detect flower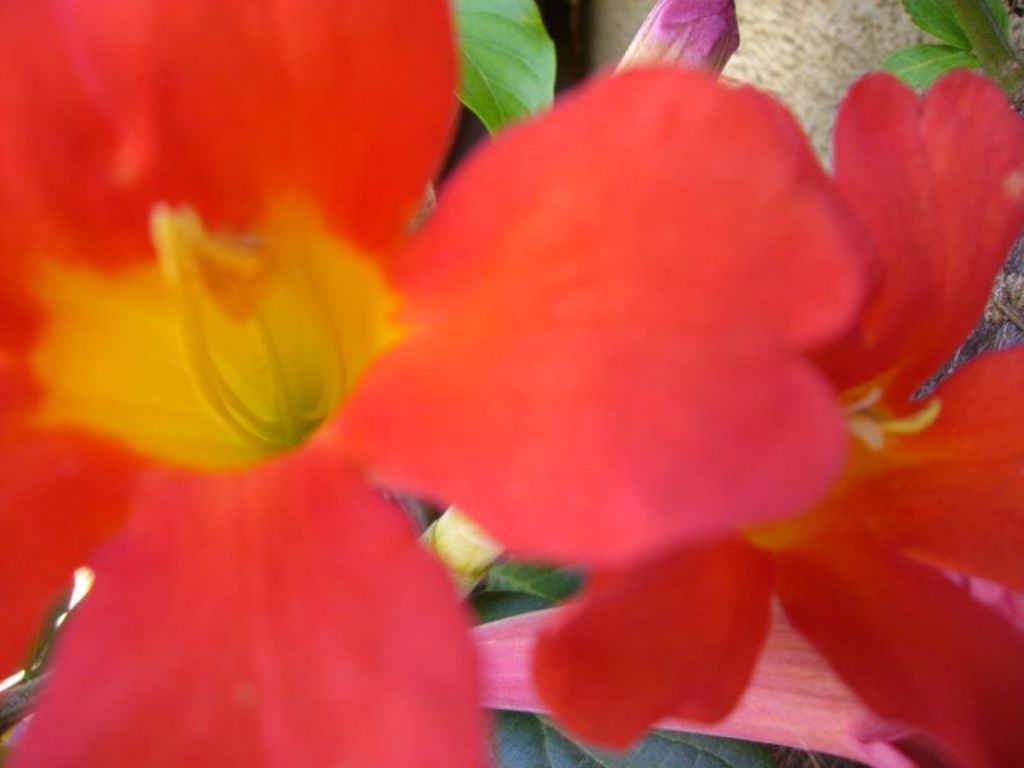
(x1=526, y1=73, x2=1023, y2=767)
